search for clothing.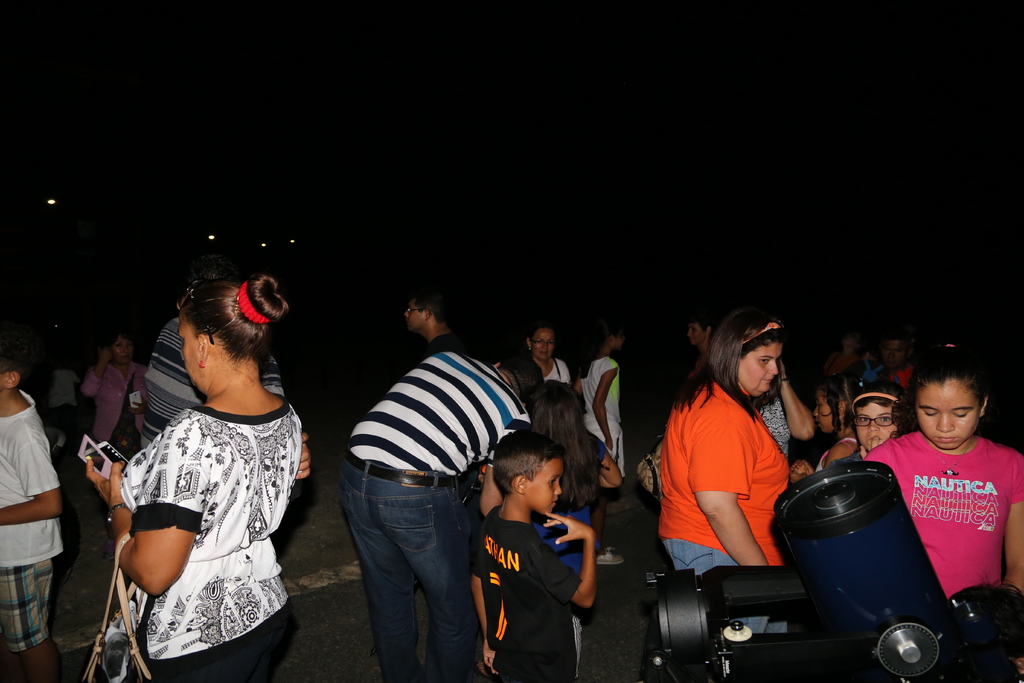
Found at box(149, 320, 252, 425).
